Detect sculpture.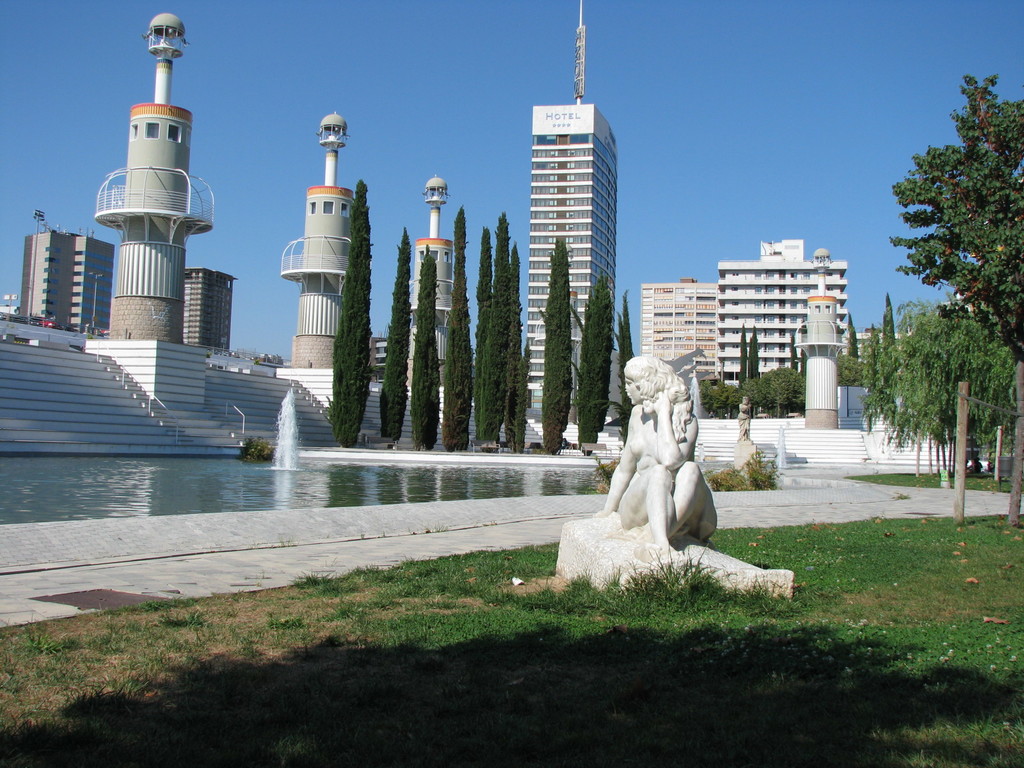
Detected at {"left": 734, "top": 396, "right": 754, "bottom": 442}.
